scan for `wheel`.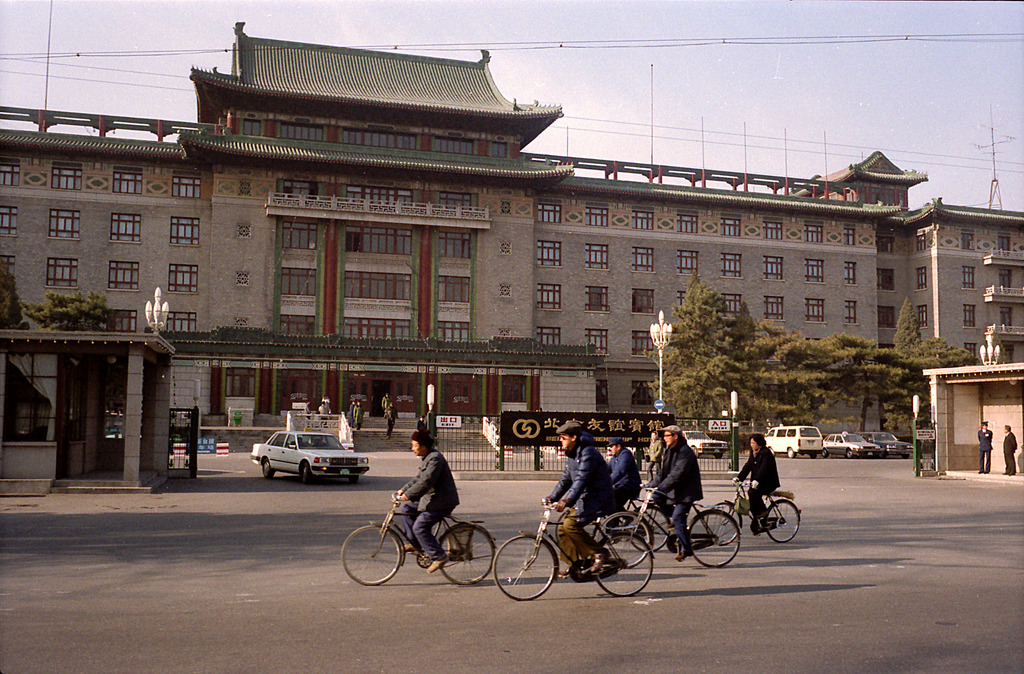
Scan result: 300:464:311:488.
